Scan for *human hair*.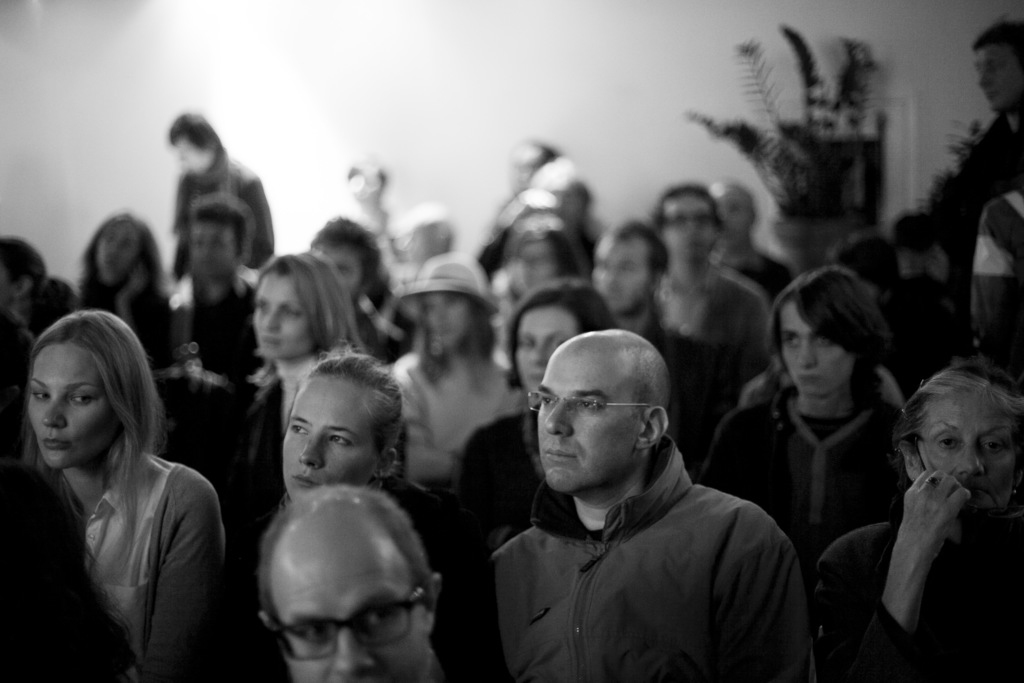
Scan result: bbox=[410, 292, 496, 382].
